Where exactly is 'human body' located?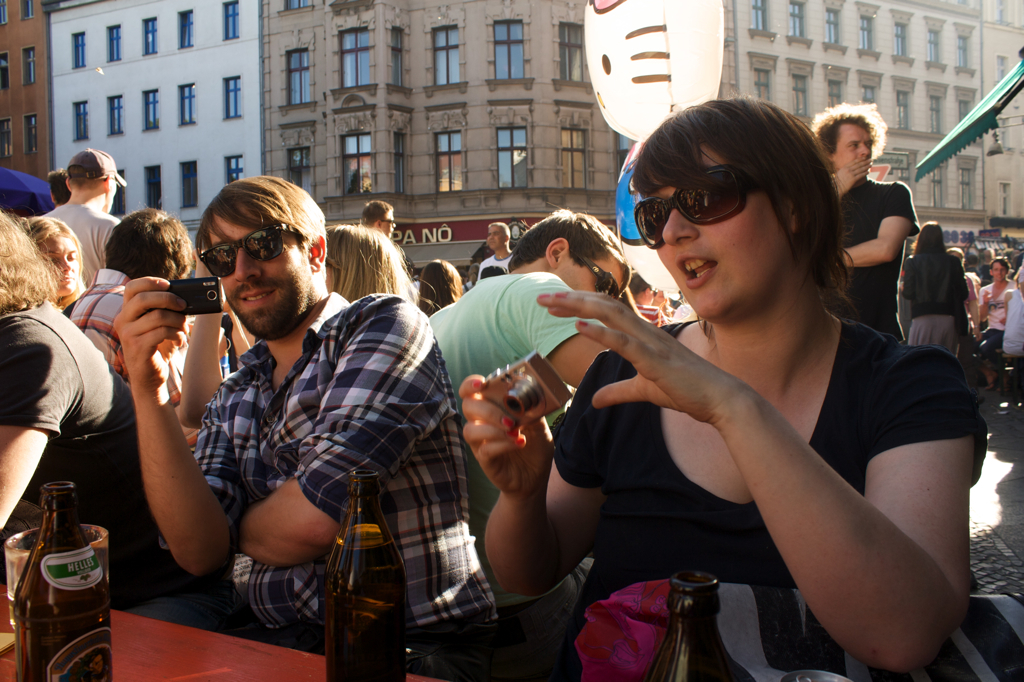
Its bounding box is x1=42, y1=198, x2=126, y2=298.
